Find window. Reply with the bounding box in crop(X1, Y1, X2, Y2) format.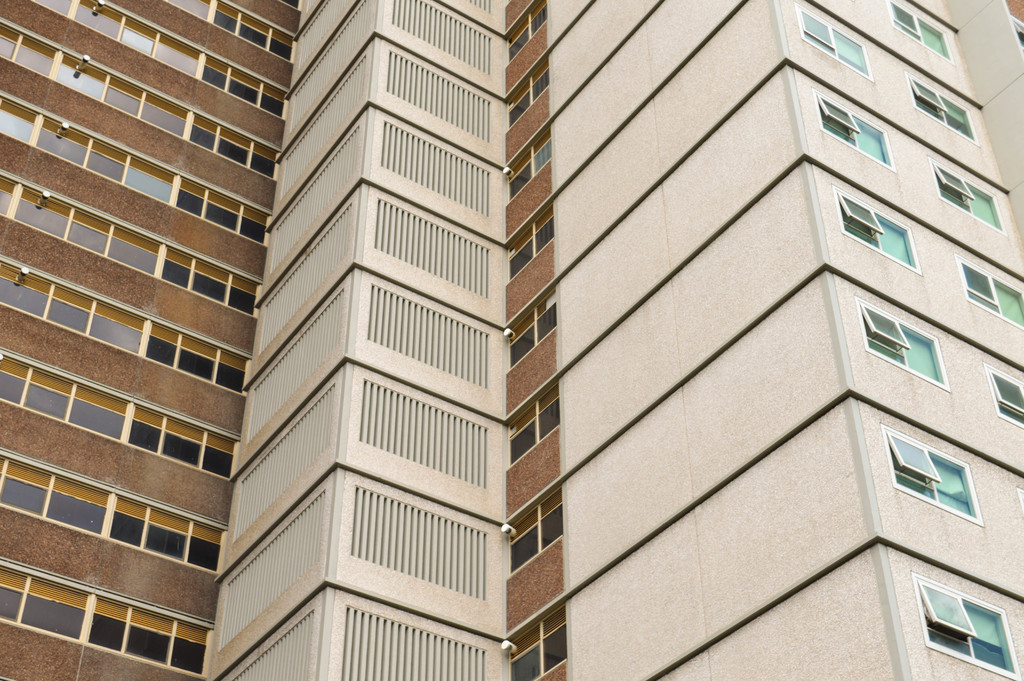
crop(890, 1, 952, 63).
